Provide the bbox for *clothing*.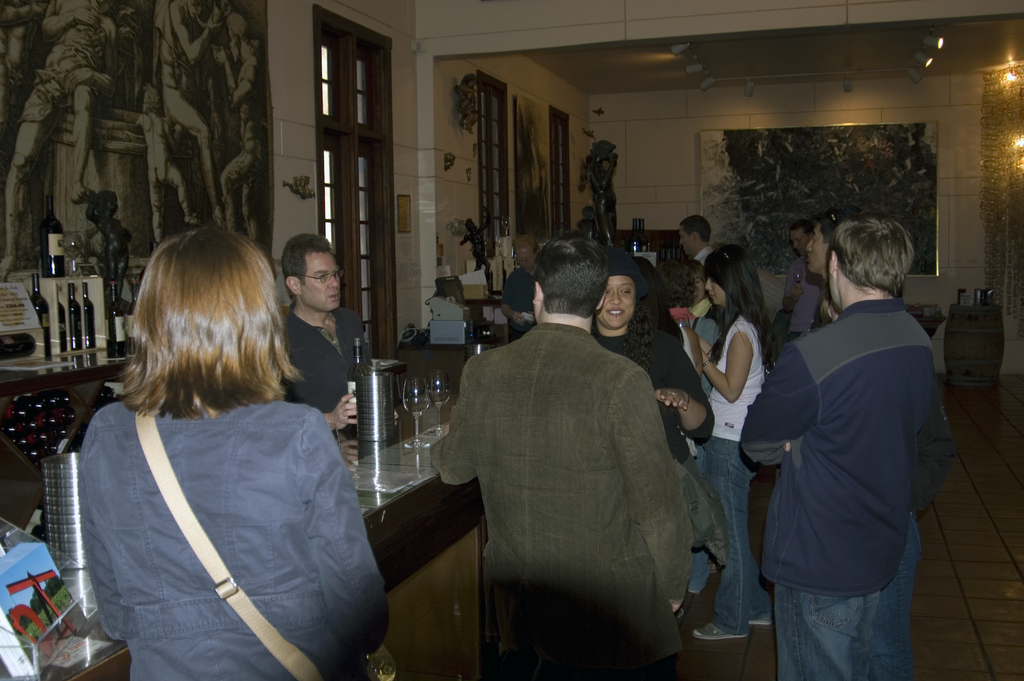
x1=593, y1=319, x2=711, y2=616.
